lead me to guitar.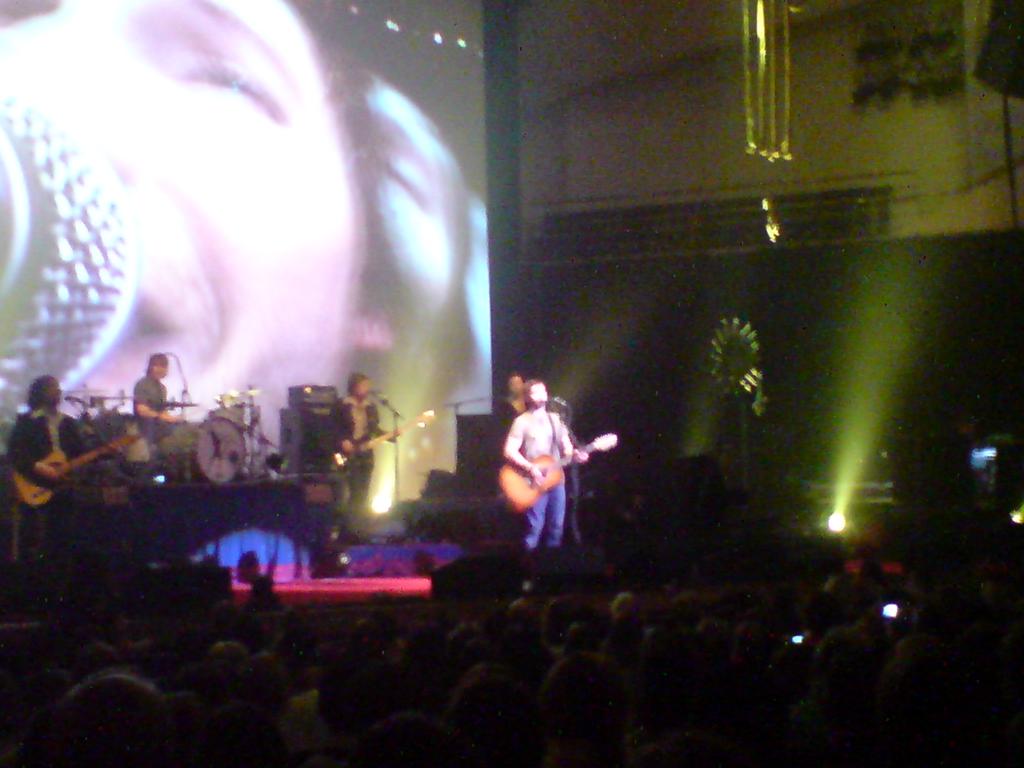
Lead to <region>504, 435, 616, 512</region>.
